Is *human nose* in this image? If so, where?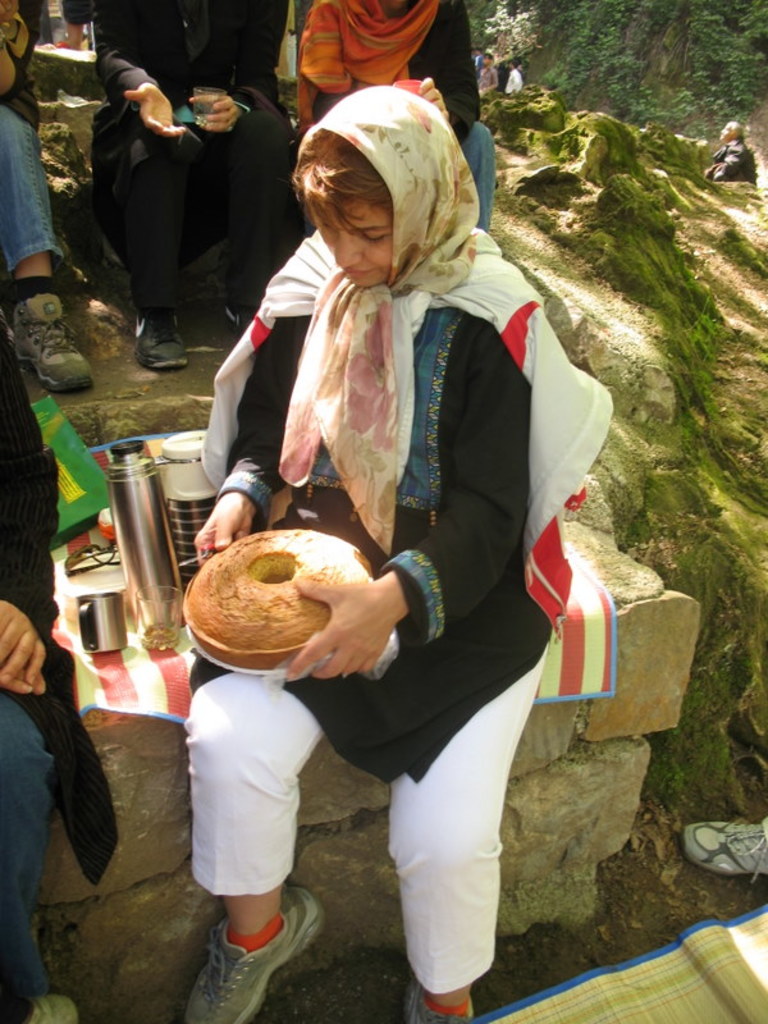
Yes, at x1=333, y1=221, x2=366, y2=268.
